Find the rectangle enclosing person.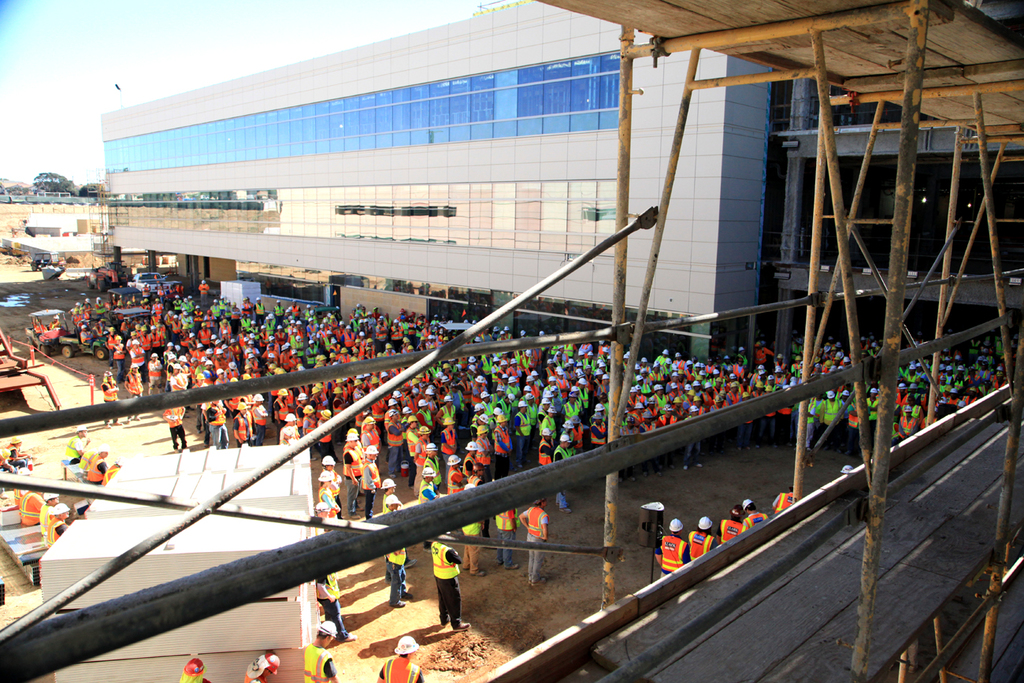
(x1=720, y1=500, x2=741, y2=540).
